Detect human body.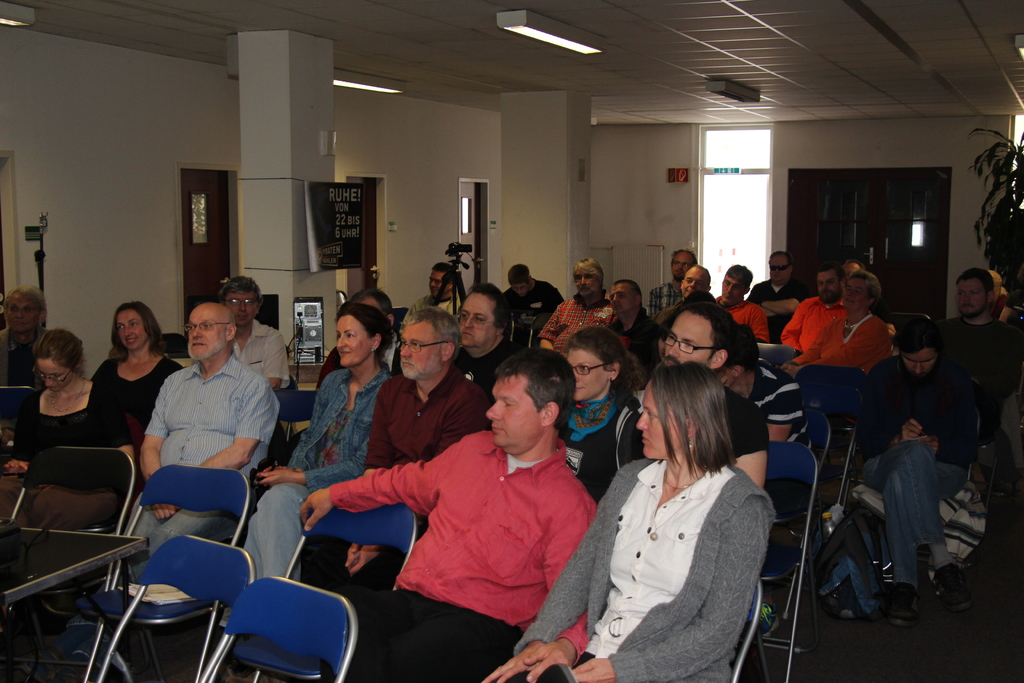
Detected at {"x1": 237, "y1": 361, "x2": 401, "y2": 584}.
